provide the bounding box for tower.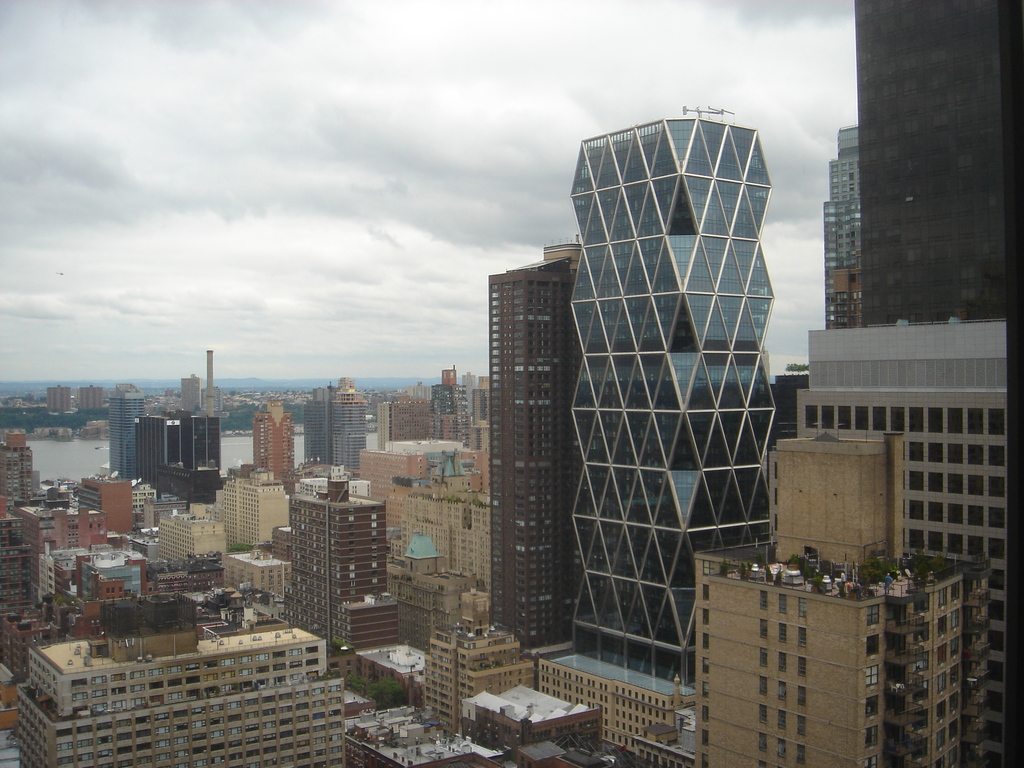
181 376 200 411.
